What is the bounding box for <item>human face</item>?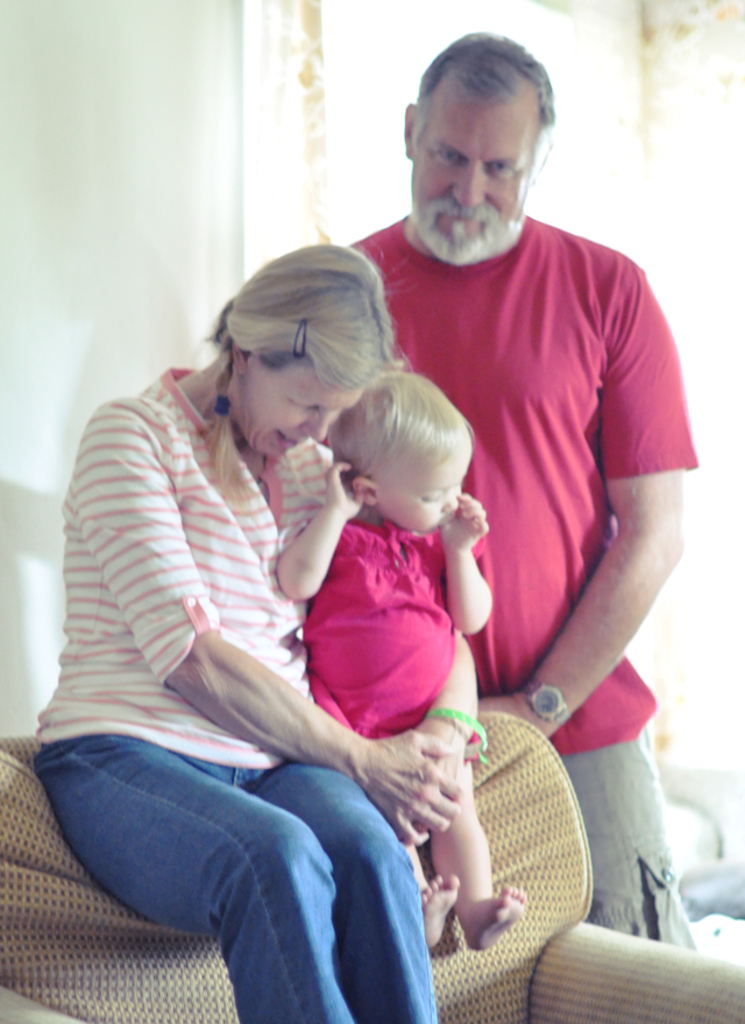
box(382, 445, 473, 532).
